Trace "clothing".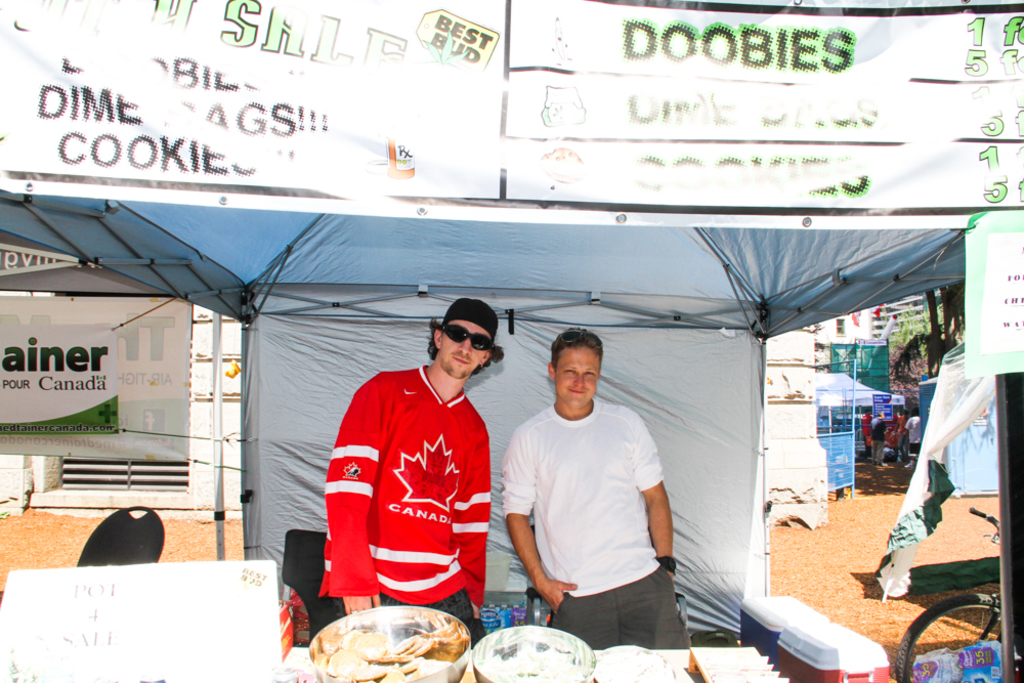
Traced to <box>497,397,689,650</box>.
